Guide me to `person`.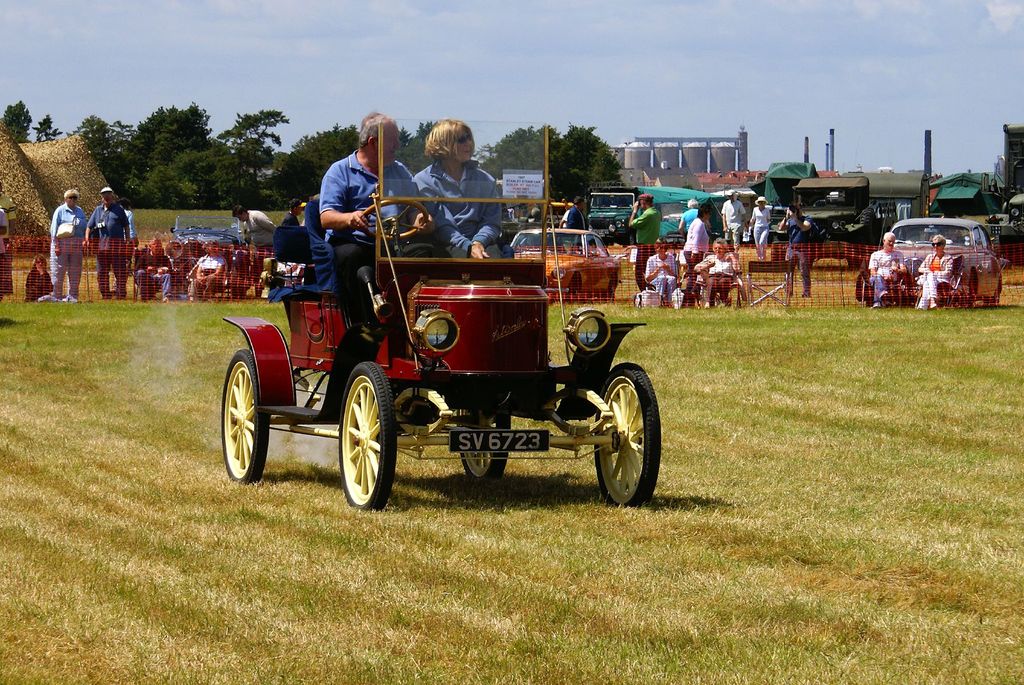
Guidance: detection(131, 233, 178, 304).
